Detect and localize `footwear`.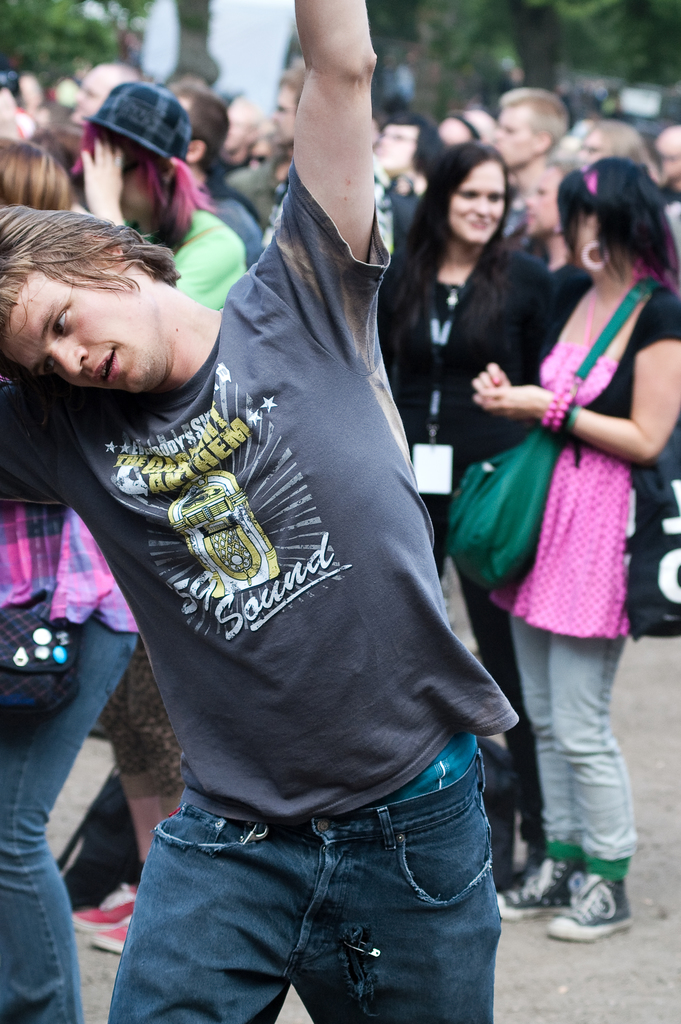
Localized at 553/870/635/941.
